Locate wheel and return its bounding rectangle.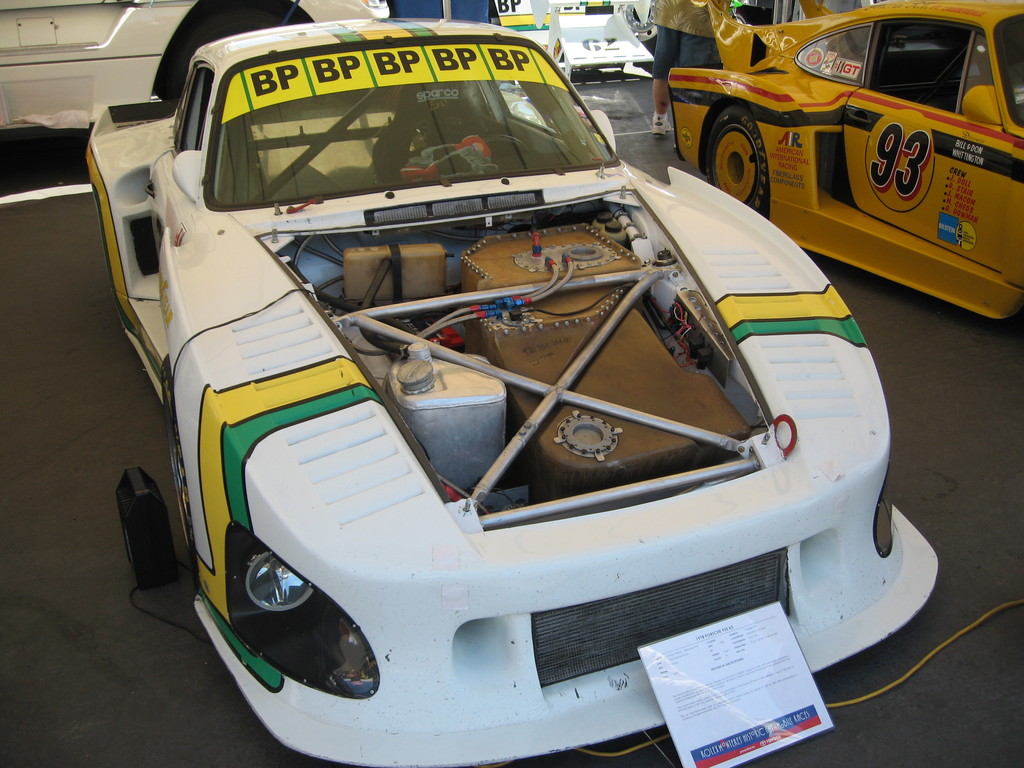
{"x1": 701, "y1": 104, "x2": 772, "y2": 222}.
